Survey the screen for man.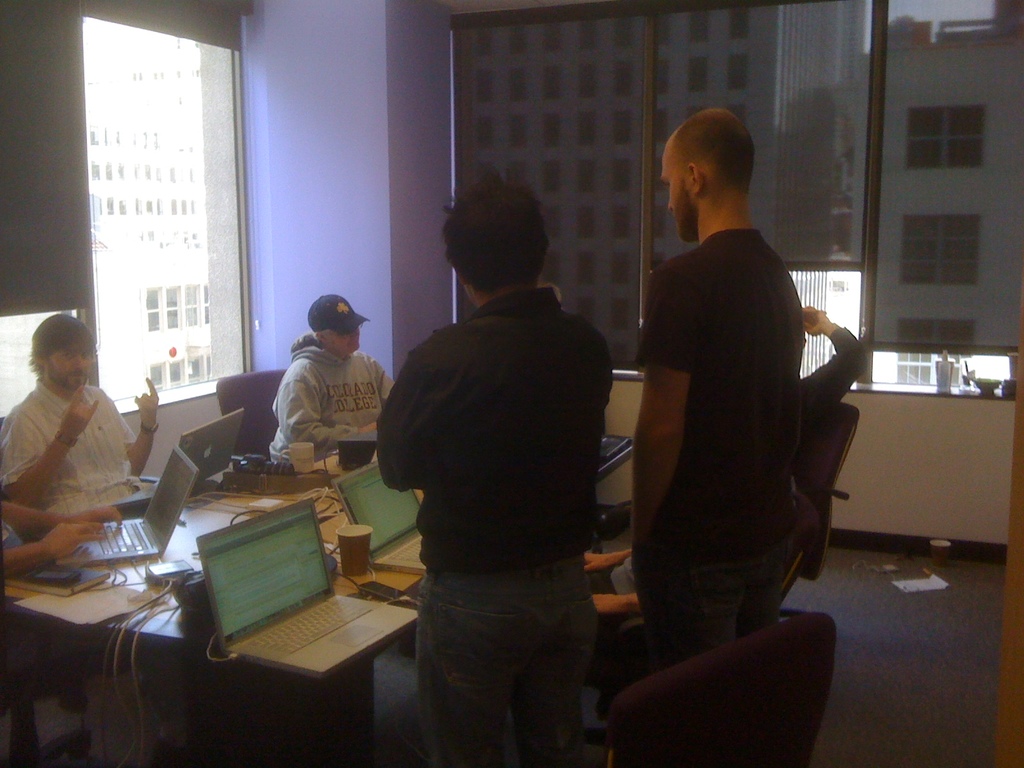
Survey found: 266 292 402 468.
